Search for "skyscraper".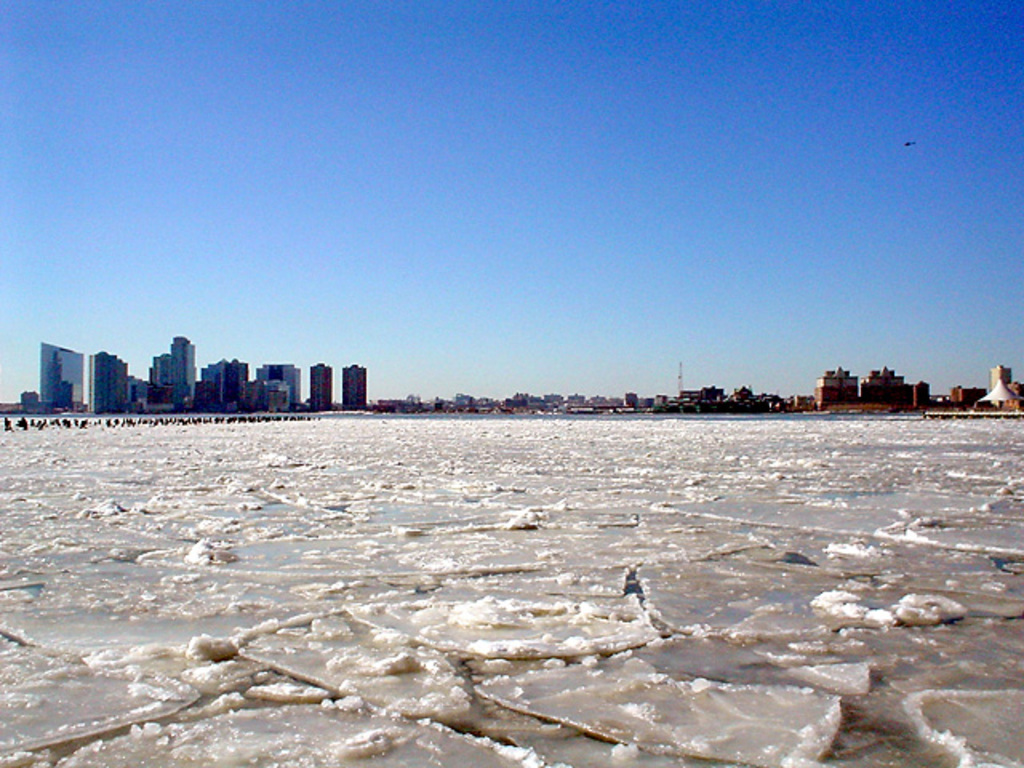
Found at 205/347/253/416.
